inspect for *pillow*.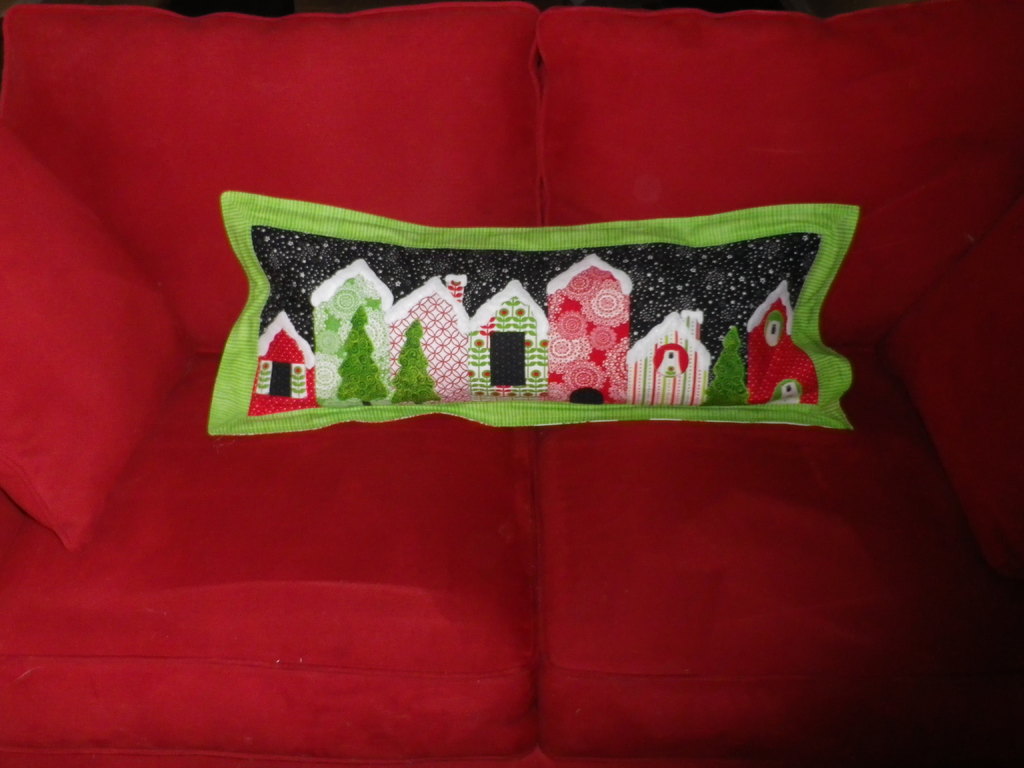
Inspection: box(0, 111, 202, 557).
